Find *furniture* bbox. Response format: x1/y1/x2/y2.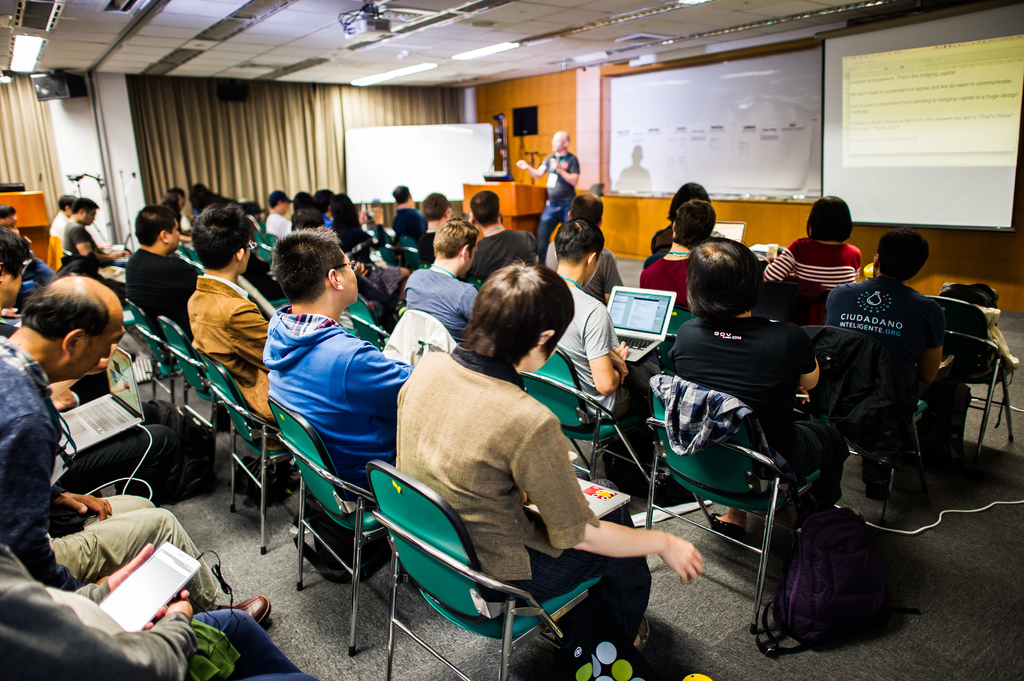
461/178/548/246.
